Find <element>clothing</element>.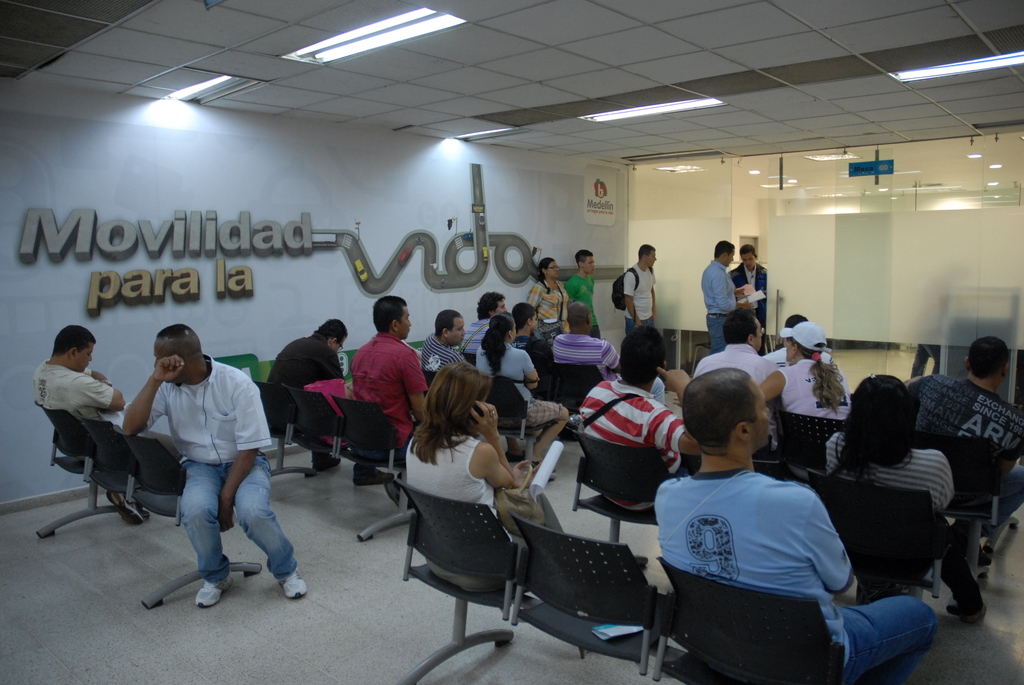
32, 356, 189, 491.
